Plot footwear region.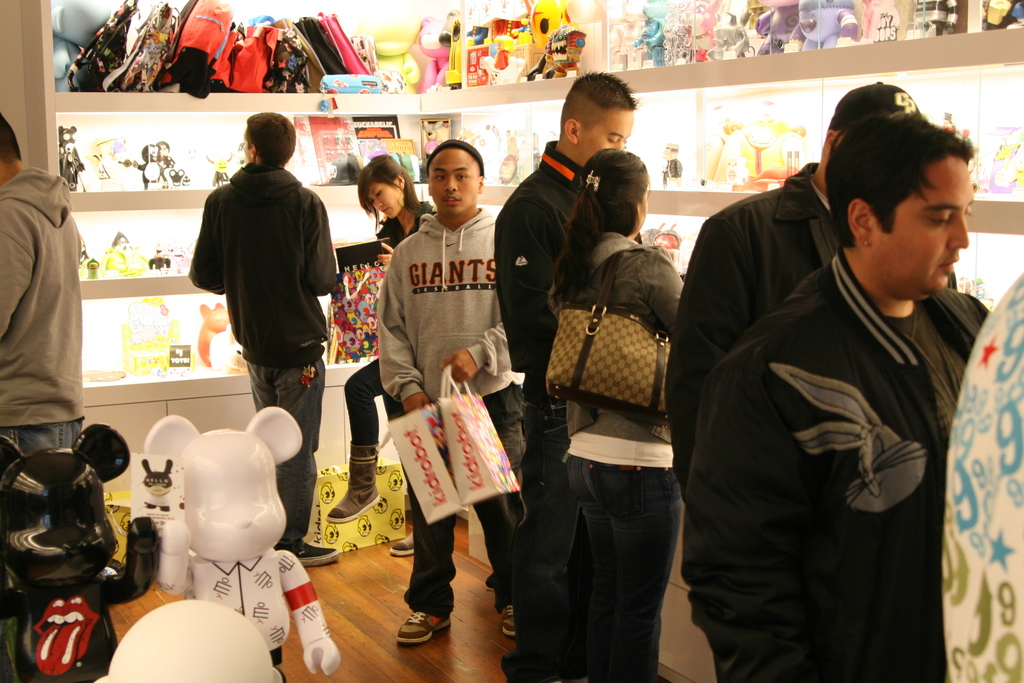
Plotted at 500:607:515:639.
